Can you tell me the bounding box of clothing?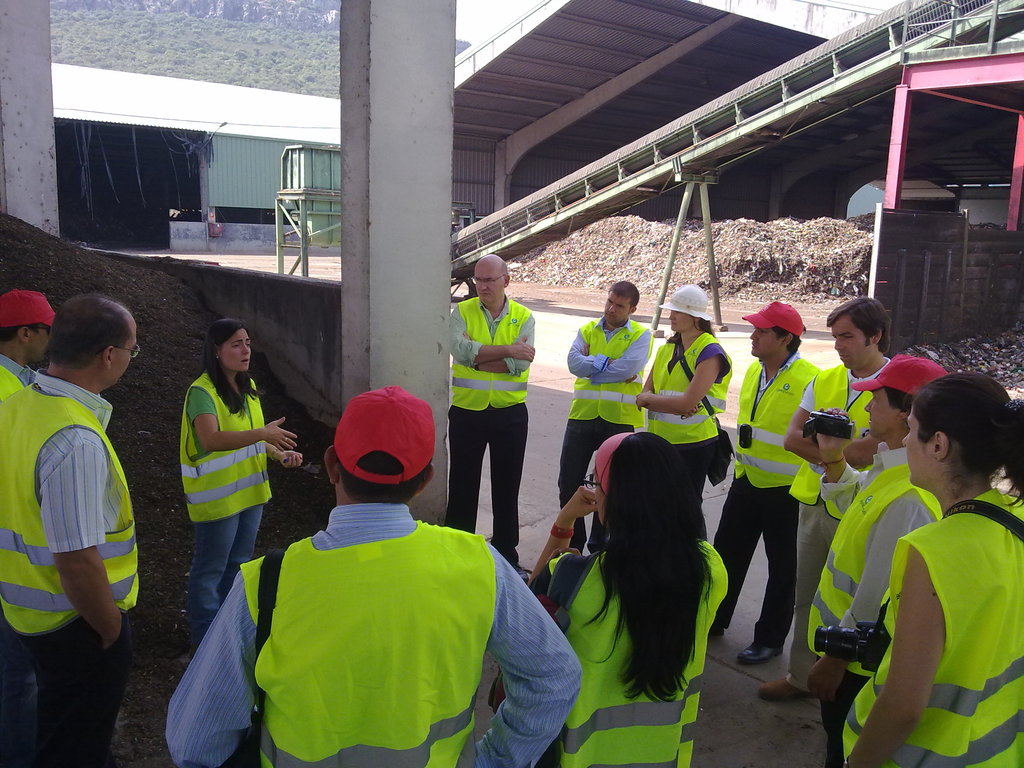
rect(646, 323, 736, 500).
